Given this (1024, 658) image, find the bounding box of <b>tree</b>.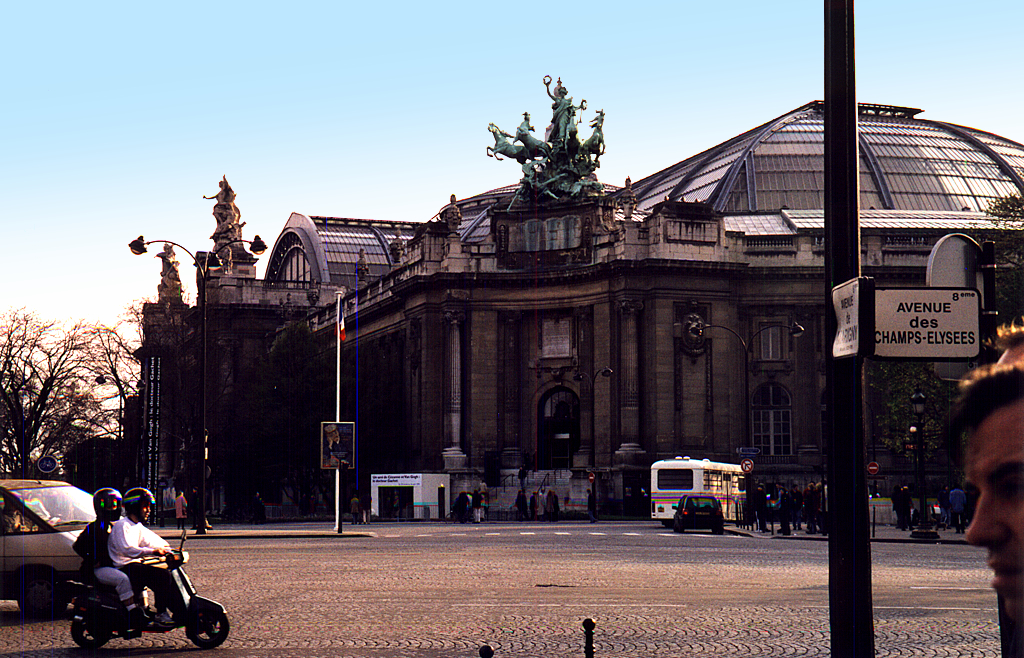
bbox(984, 197, 1023, 327).
